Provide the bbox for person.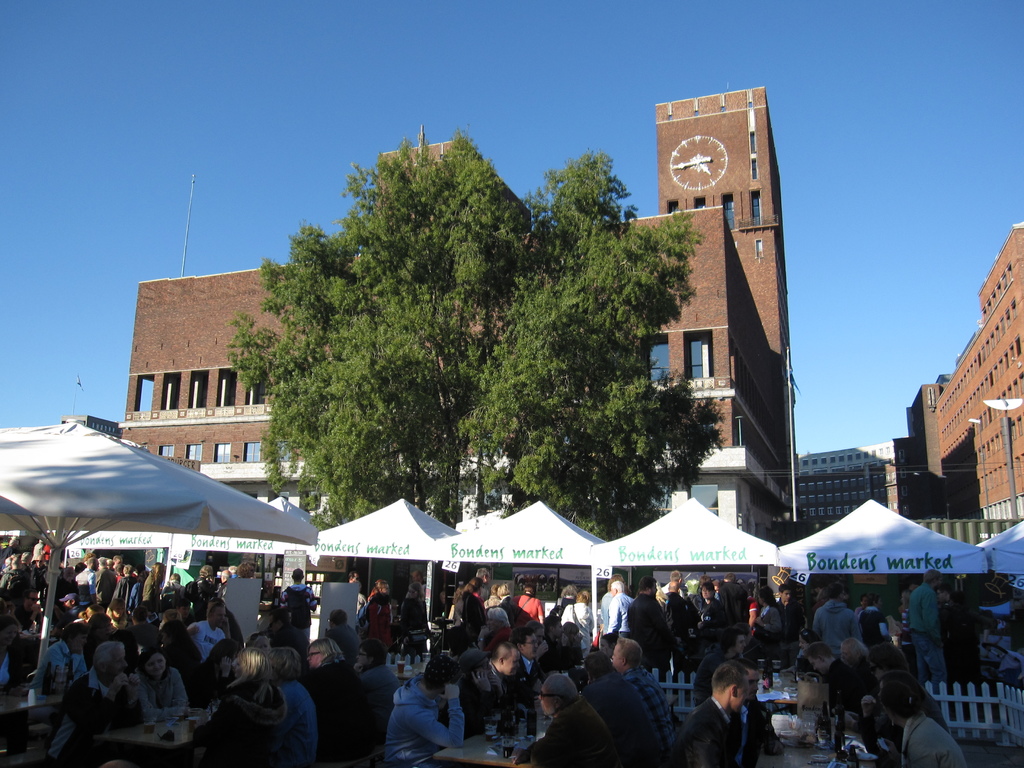
x1=45, y1=639, x2=143, y2=764.
